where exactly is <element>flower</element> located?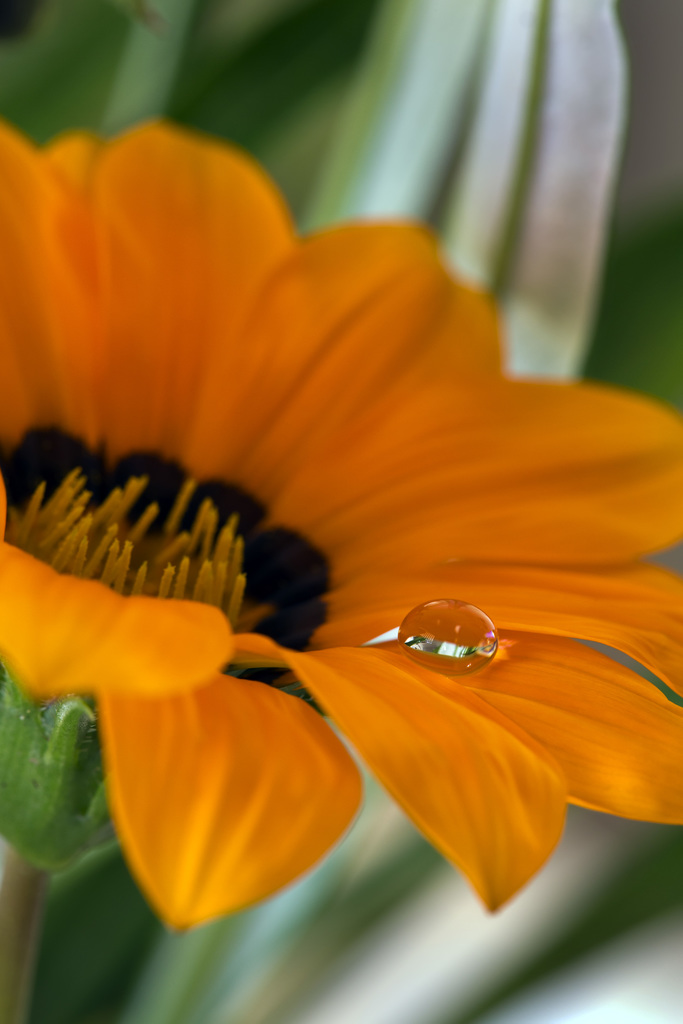
Its bounding box is left=8, top=76, right=654, bottom=941.
